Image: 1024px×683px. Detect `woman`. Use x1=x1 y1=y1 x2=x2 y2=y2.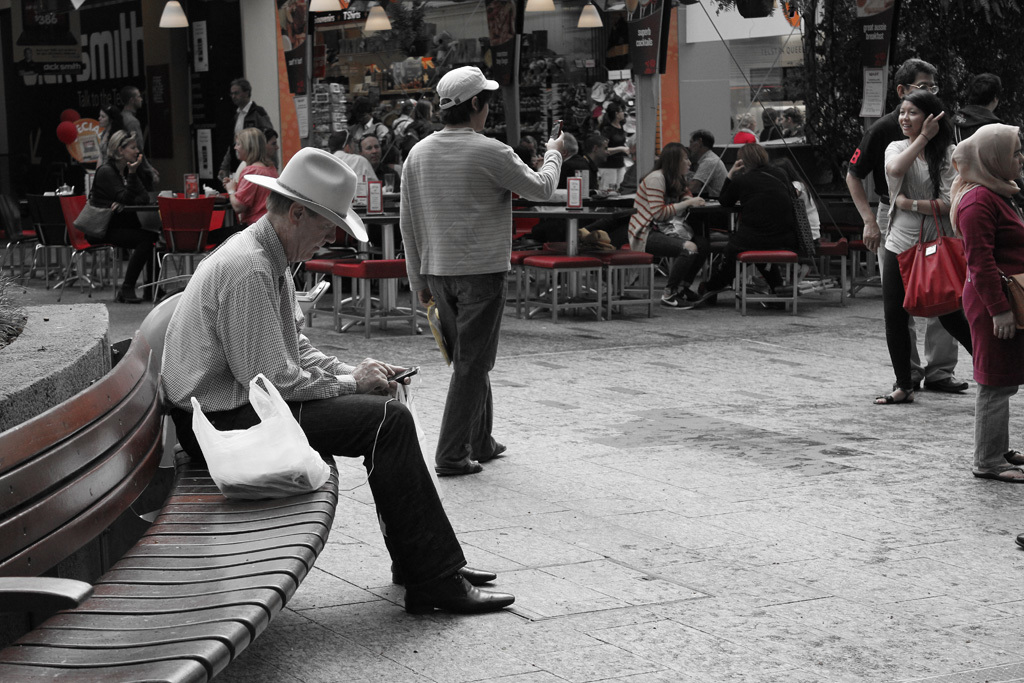
x1=627 y1=141 x2=704 y2=313.
